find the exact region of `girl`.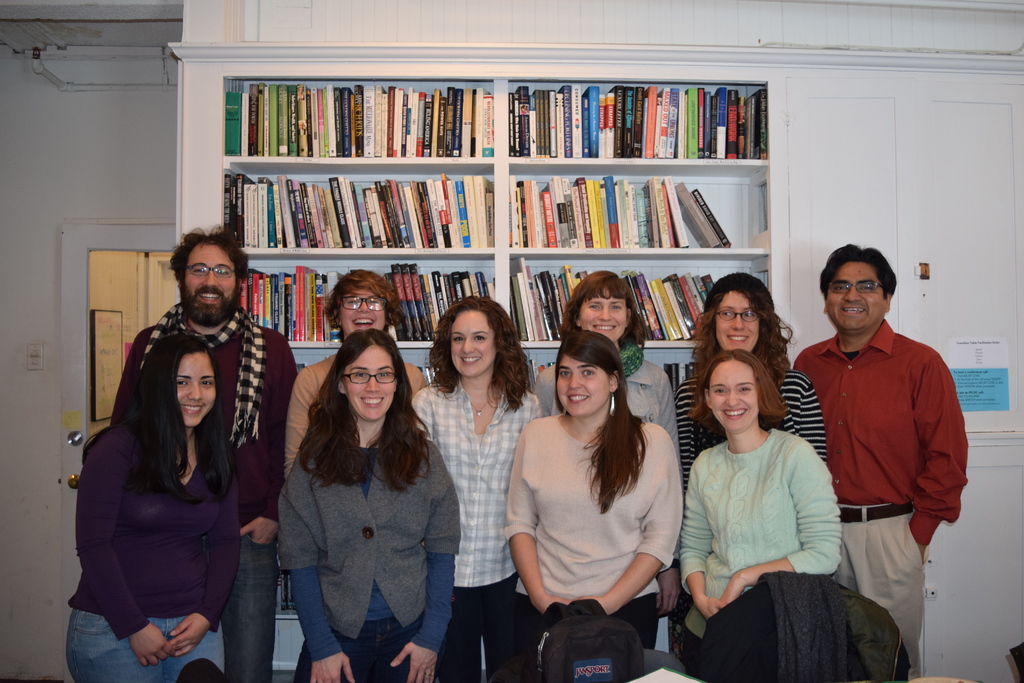
Exact region: 68, 327, 248, 682.
